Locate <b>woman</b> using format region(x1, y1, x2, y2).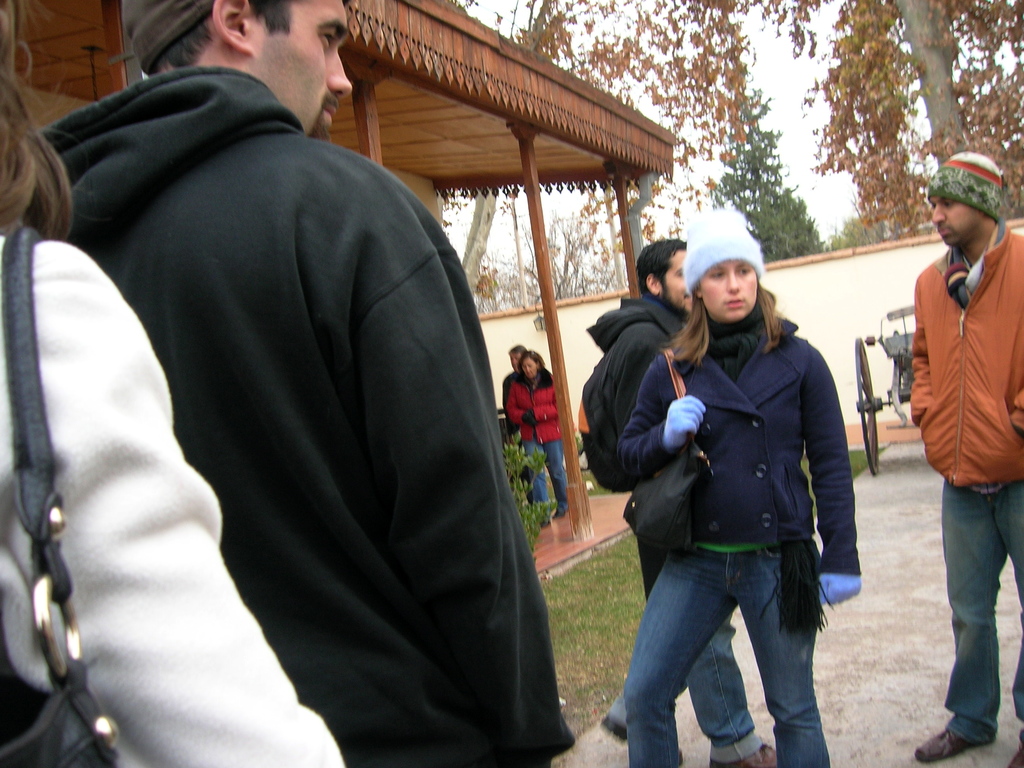
region(0, 0, 346, 767).
